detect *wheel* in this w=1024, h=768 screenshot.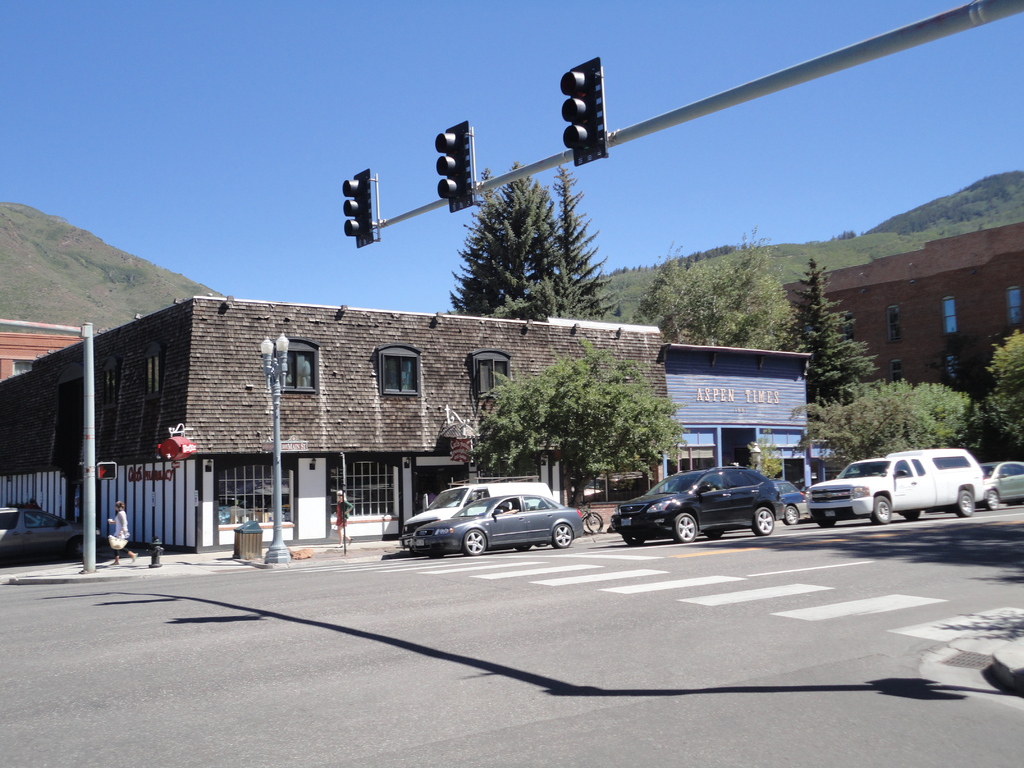
Detection: select_region(784, 504, 800, 525).
